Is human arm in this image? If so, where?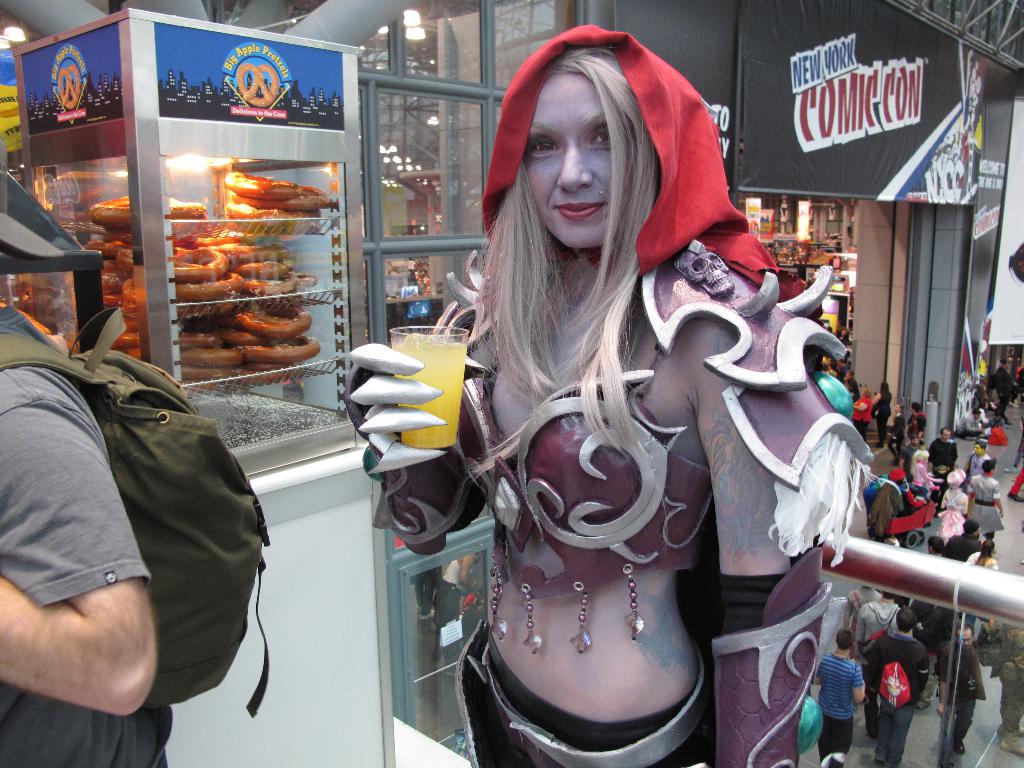
Yes, at l=850, t=402, r=865, b=413.
